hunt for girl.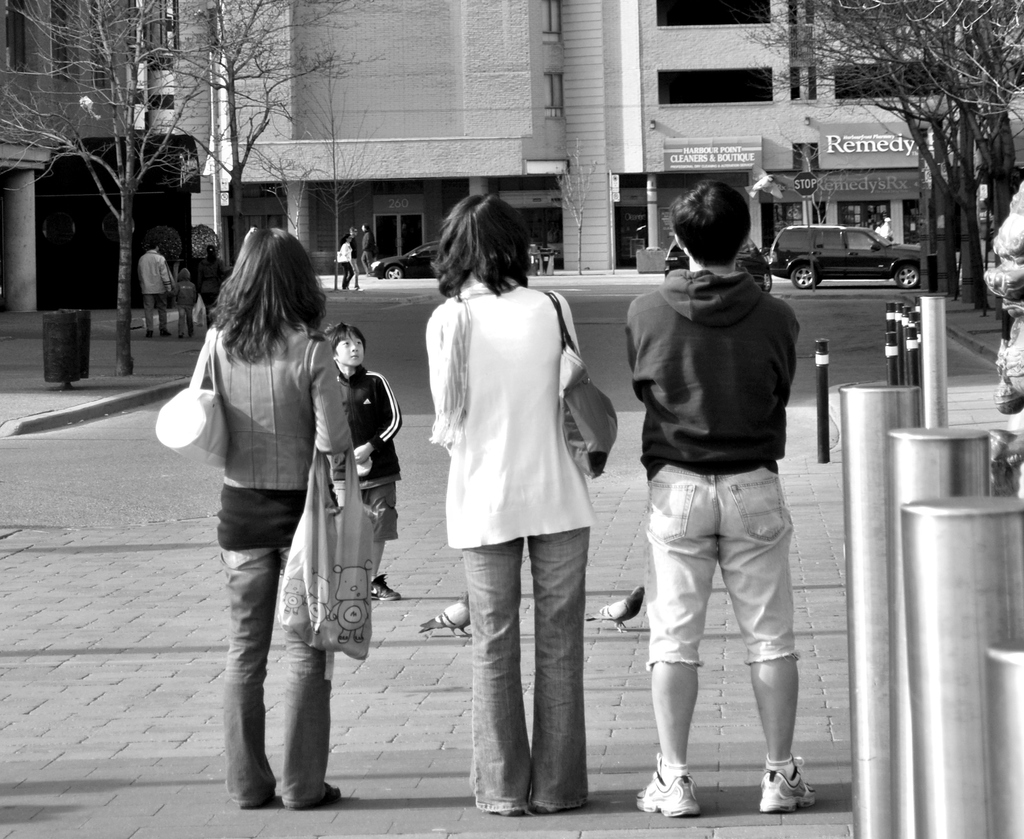
Hunted down at bbox=(188, 224, 351, 811).
